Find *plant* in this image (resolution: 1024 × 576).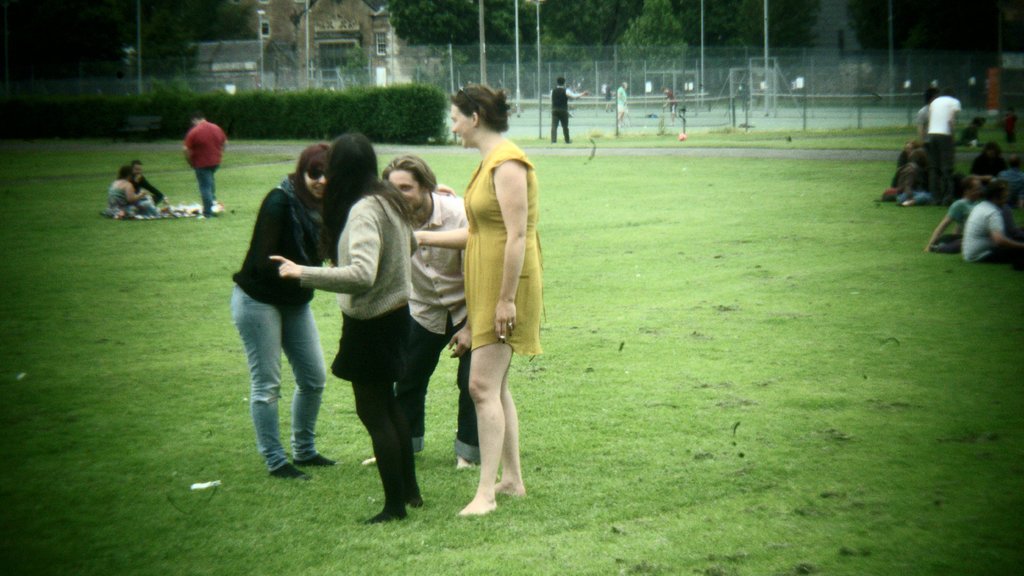
(375, 84, 447, 150).
